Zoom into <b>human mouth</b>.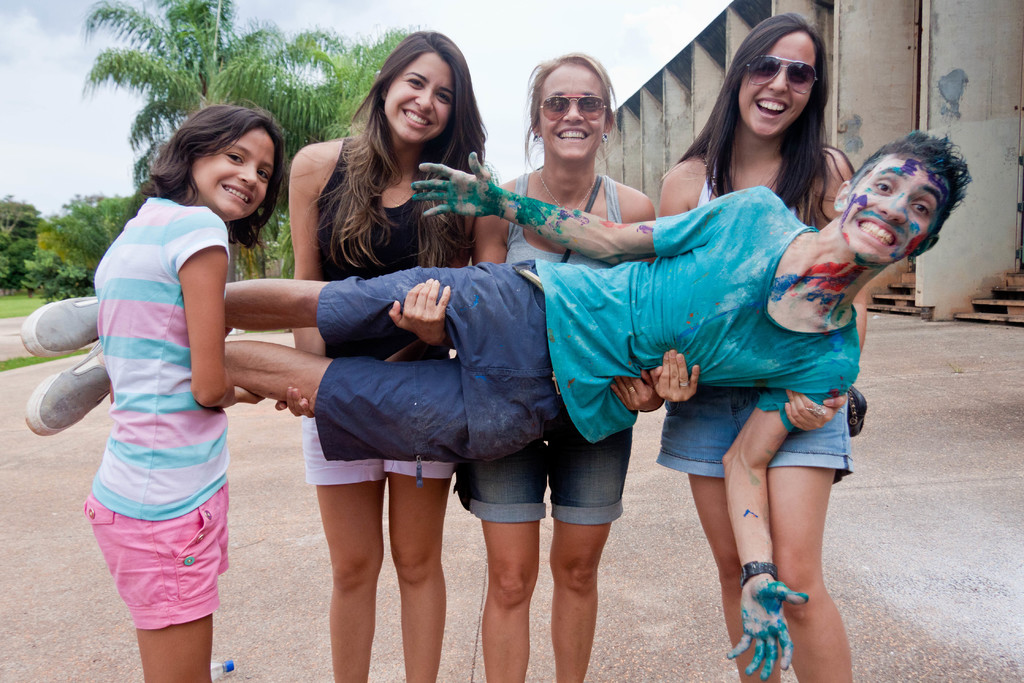
Zoom target: <bbox>556, 120, 593, 152</bbox>.
